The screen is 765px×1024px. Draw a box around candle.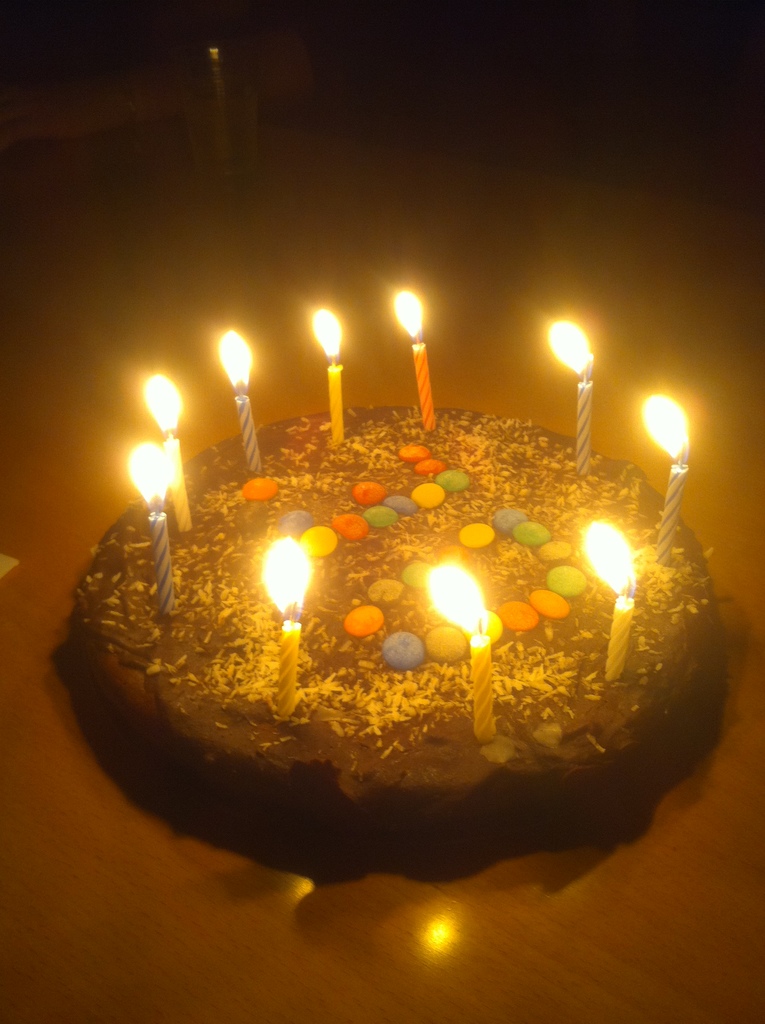
bbox(424, 566, 494, 746).
